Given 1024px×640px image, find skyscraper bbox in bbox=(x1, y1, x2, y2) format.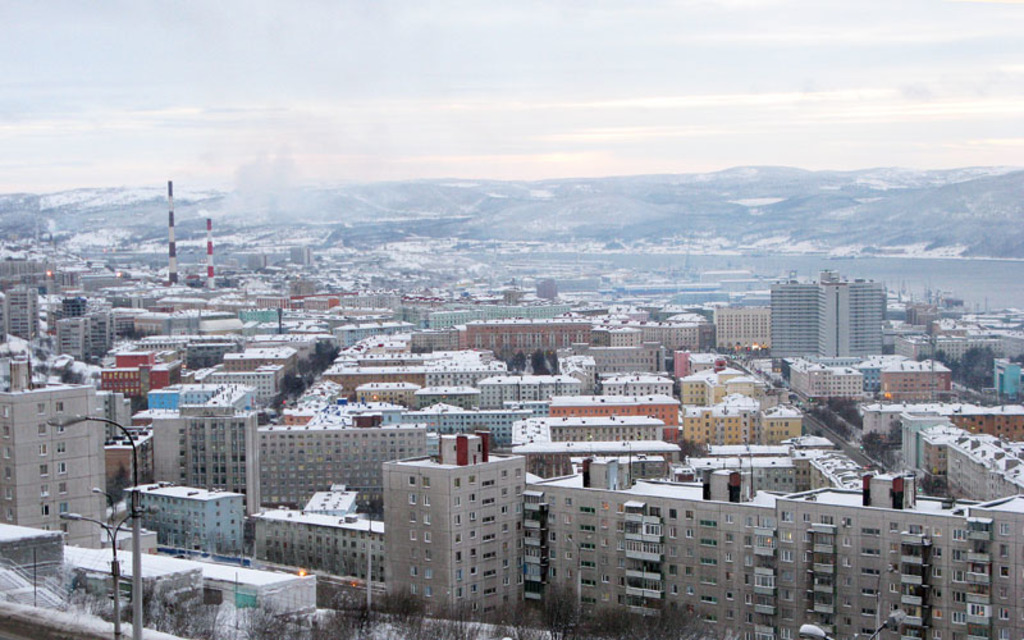
bbox=(367, 457, 535, 617).
